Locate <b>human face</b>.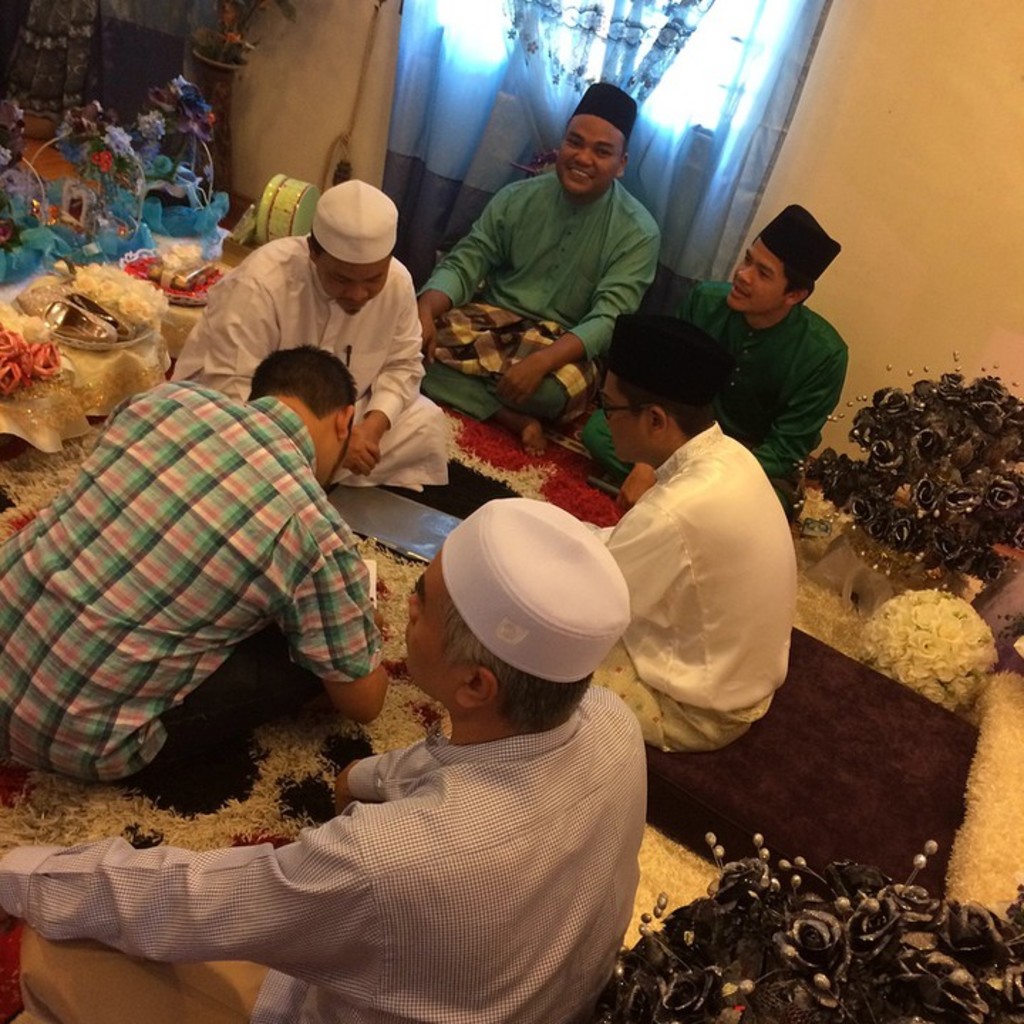
Bounding box: 604, 364, 649, 459.
